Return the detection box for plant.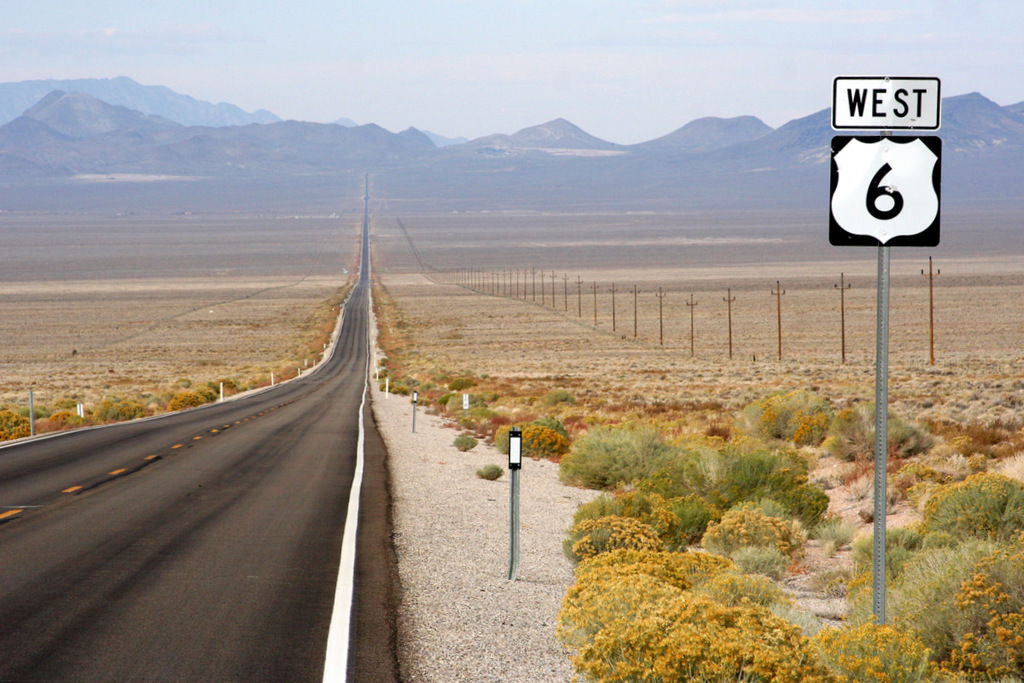
x1=922, y1=436, x2=1016, y2=468.
